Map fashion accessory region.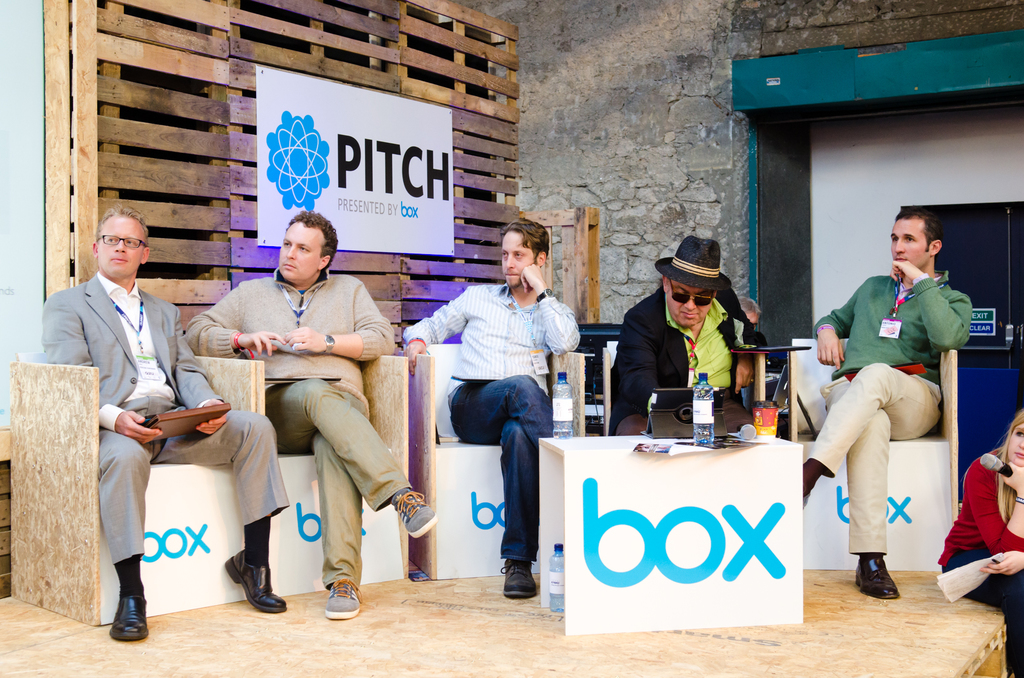
Mapped to box(112, 551, 143, 599).
